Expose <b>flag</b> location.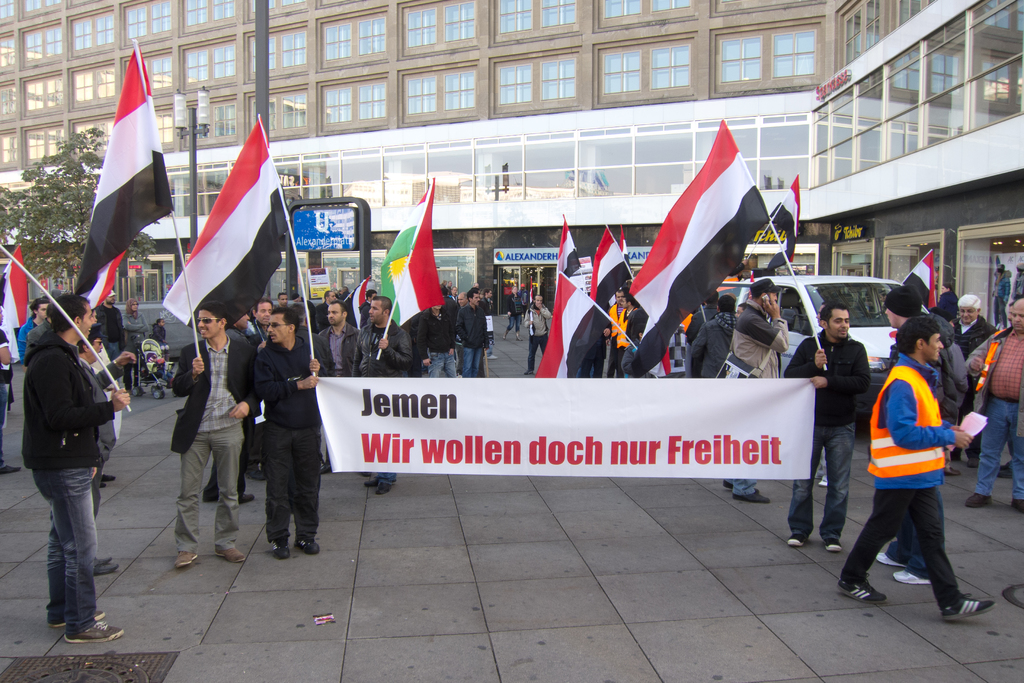
Exposed at left=587, top=220, right=633, bottom=300.
